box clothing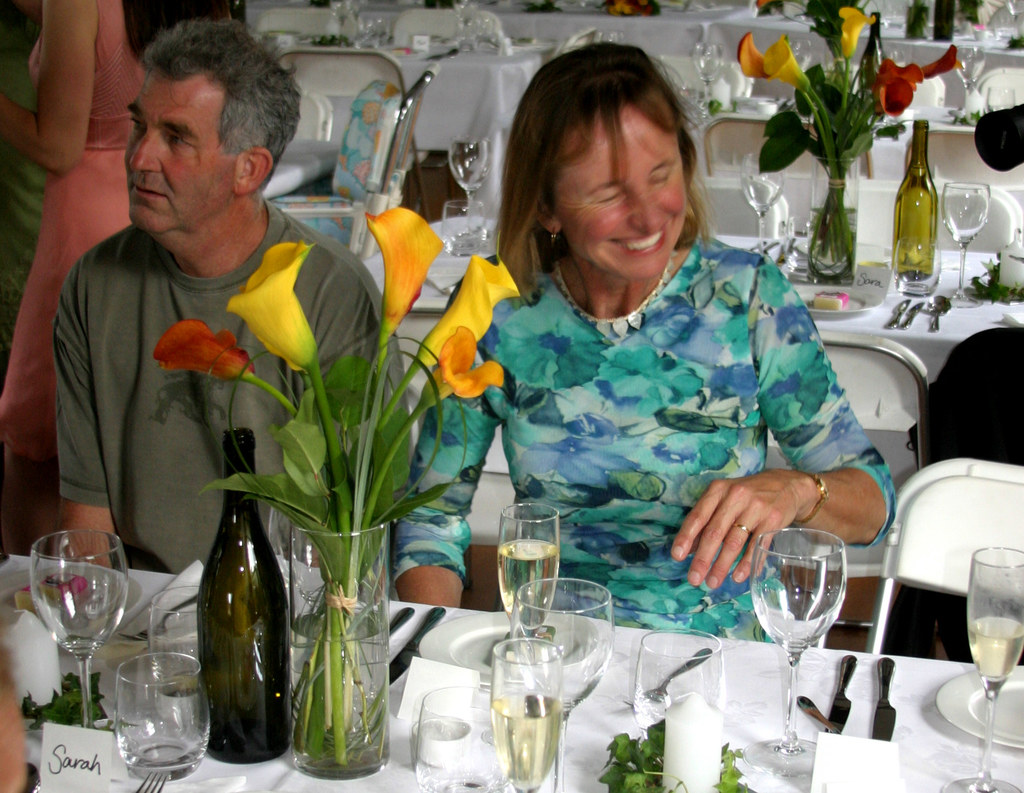
x1=387, y1=223, x2=901, y2=648
